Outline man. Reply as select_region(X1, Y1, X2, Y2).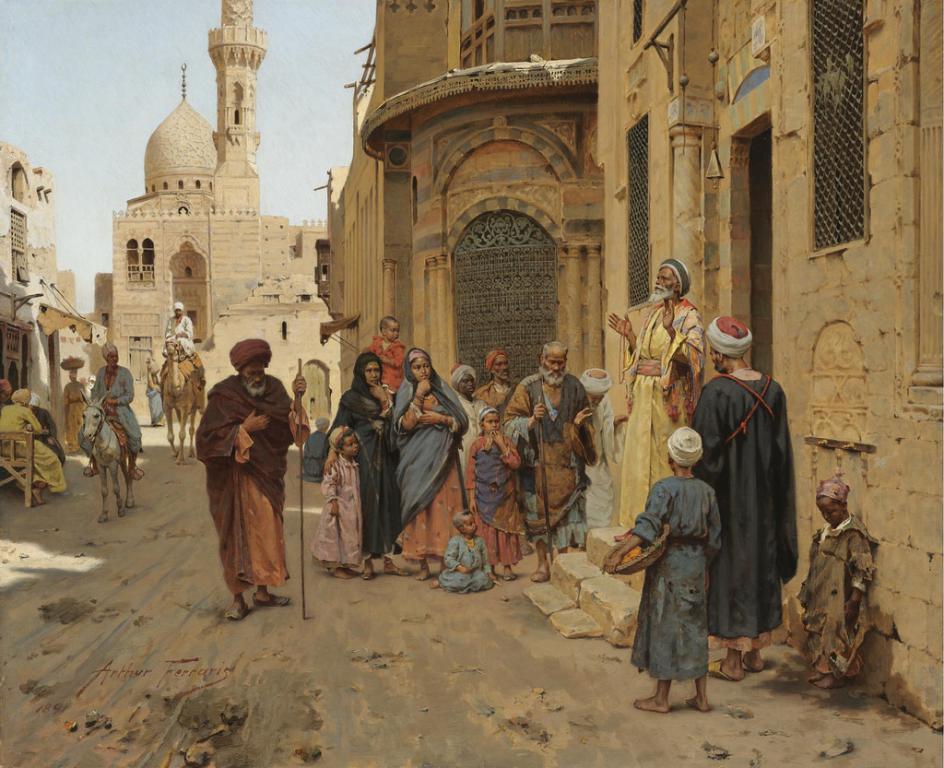
select_region(456, 360, 490, 482).
